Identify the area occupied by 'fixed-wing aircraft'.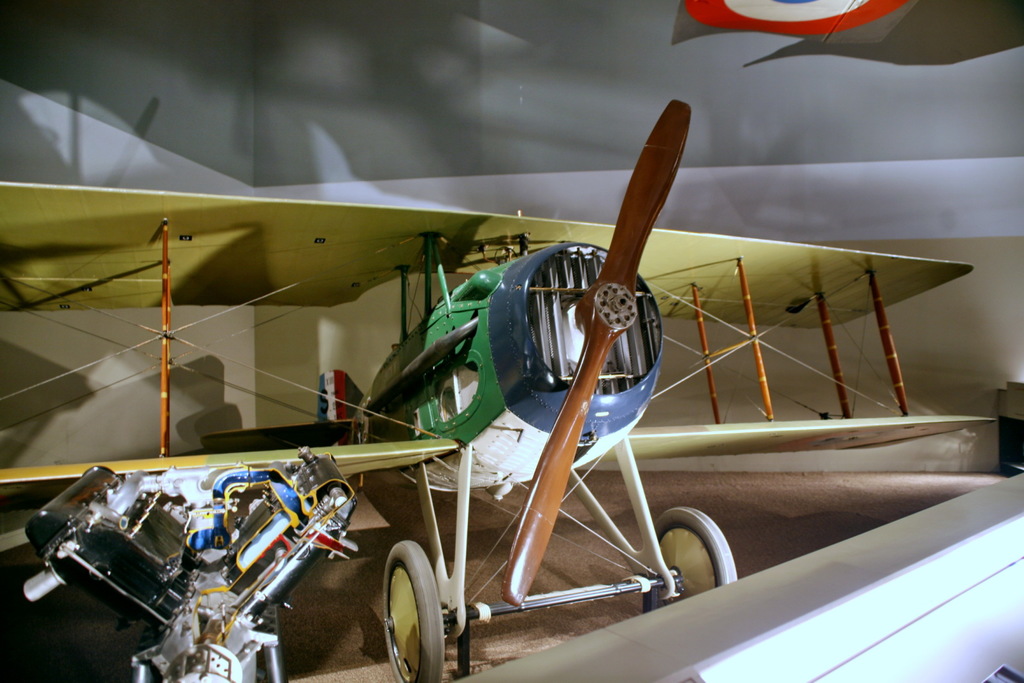
Area: (0,94,998,682).
